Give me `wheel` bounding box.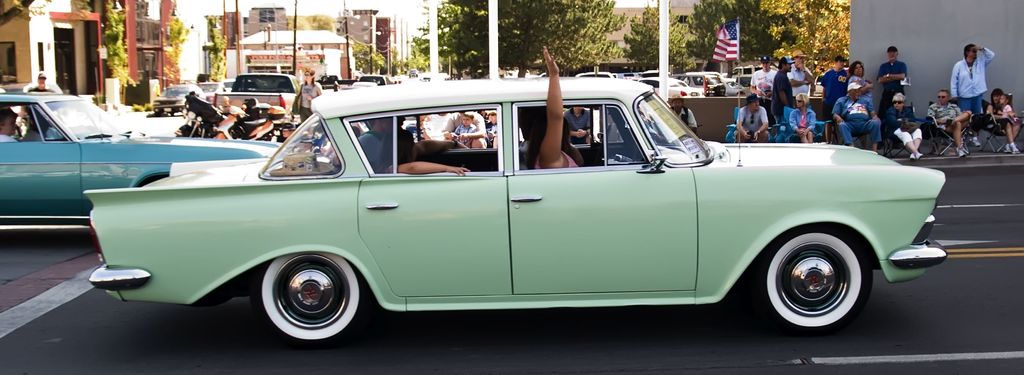
select_region(761, 227, 871, 335).
